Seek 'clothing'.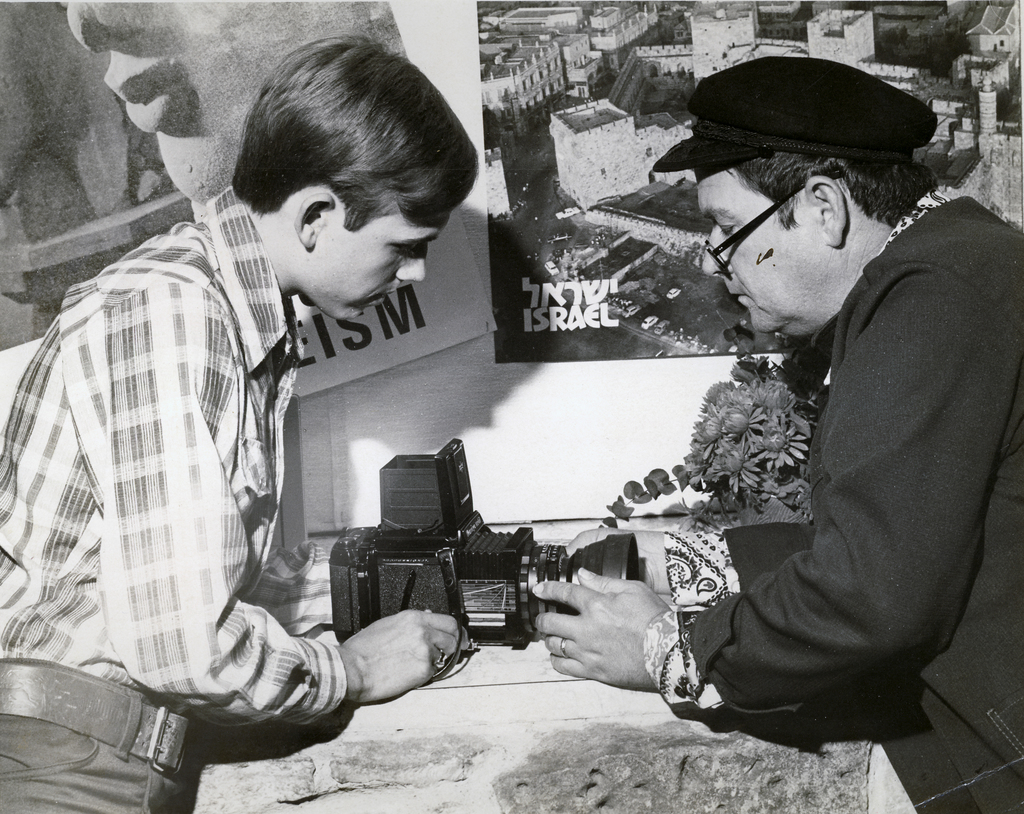
x1=643 y1=194 x2=1023 y2=813.
